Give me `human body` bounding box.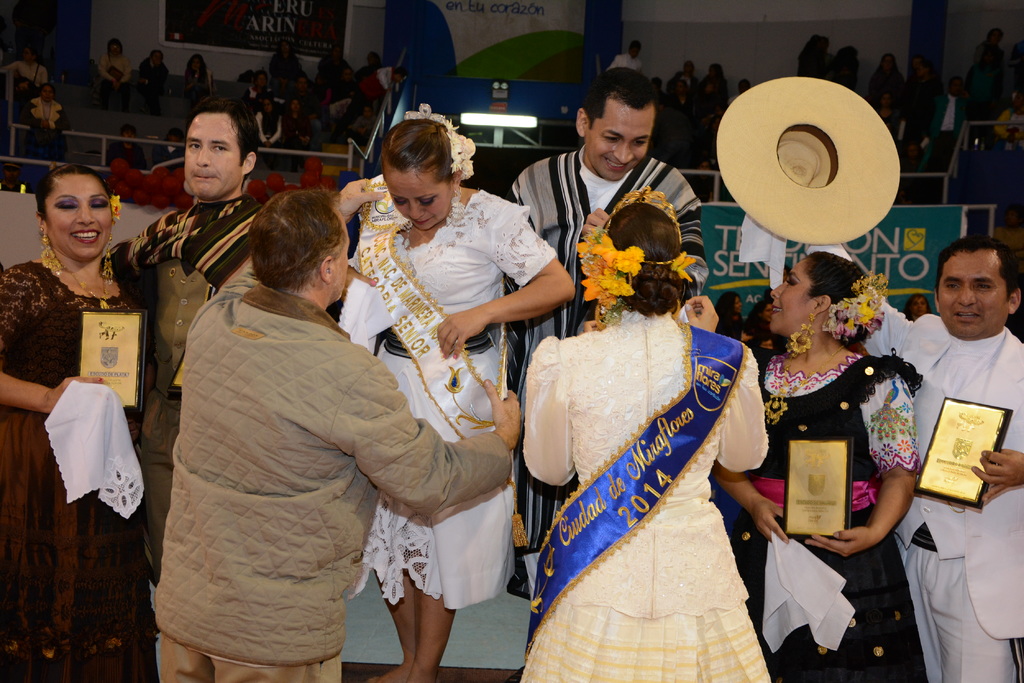
<region>810, 242, 1023, 682</region>.
